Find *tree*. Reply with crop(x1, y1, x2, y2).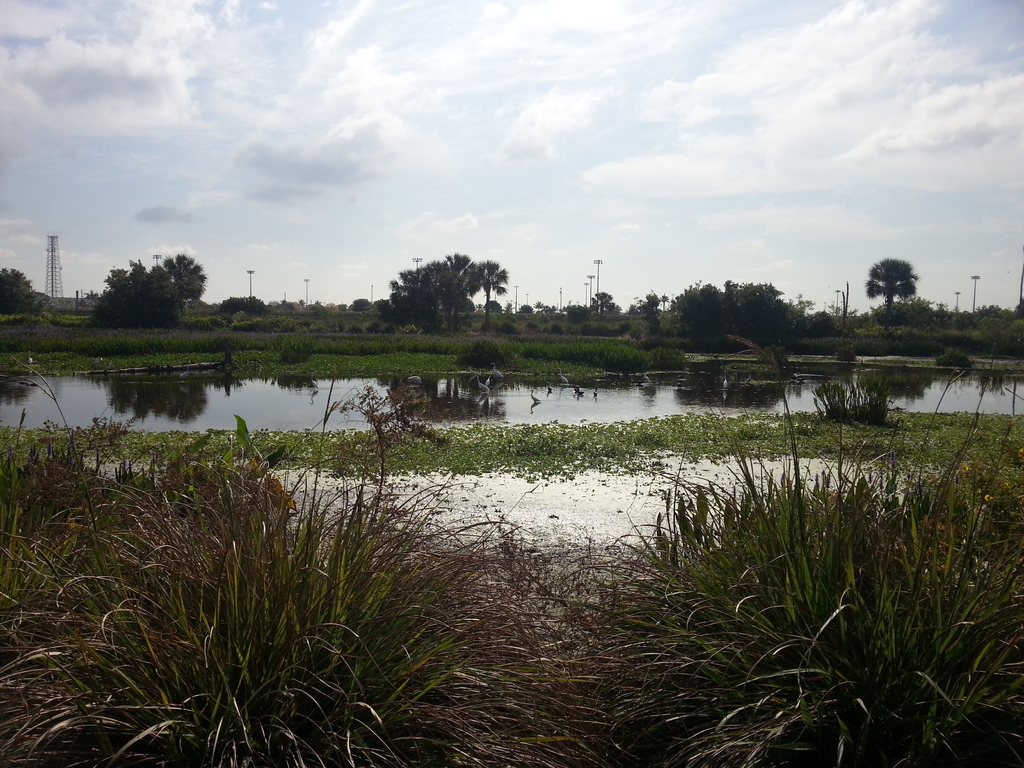
crop(0, 261, 52, 318).
